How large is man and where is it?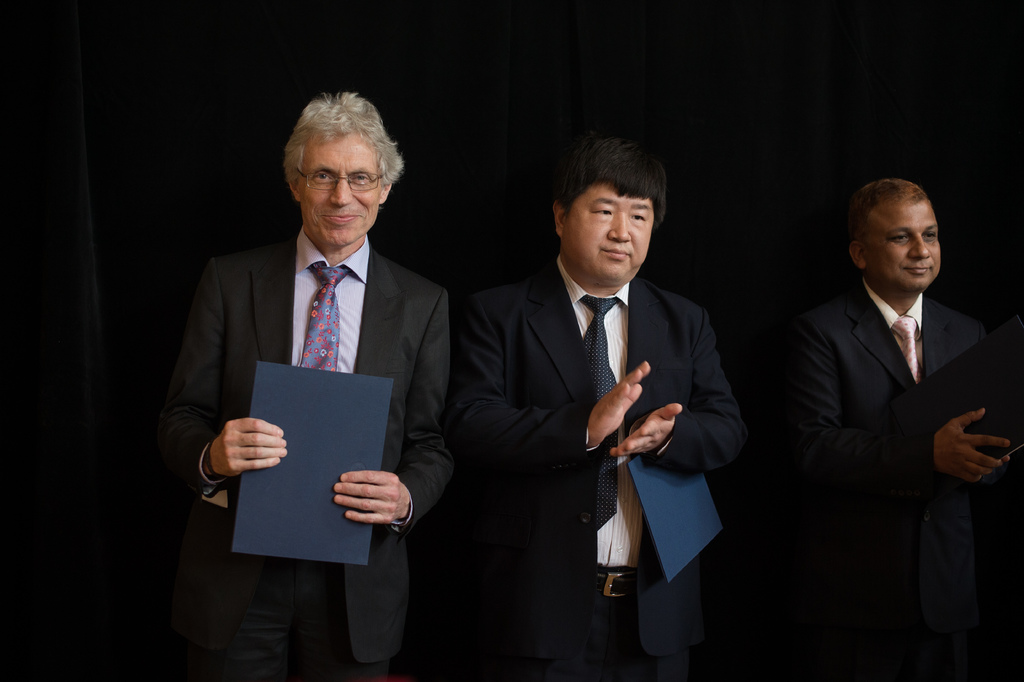
Bounding box: <bbox>165, 88, 460, 681</bbox>.
